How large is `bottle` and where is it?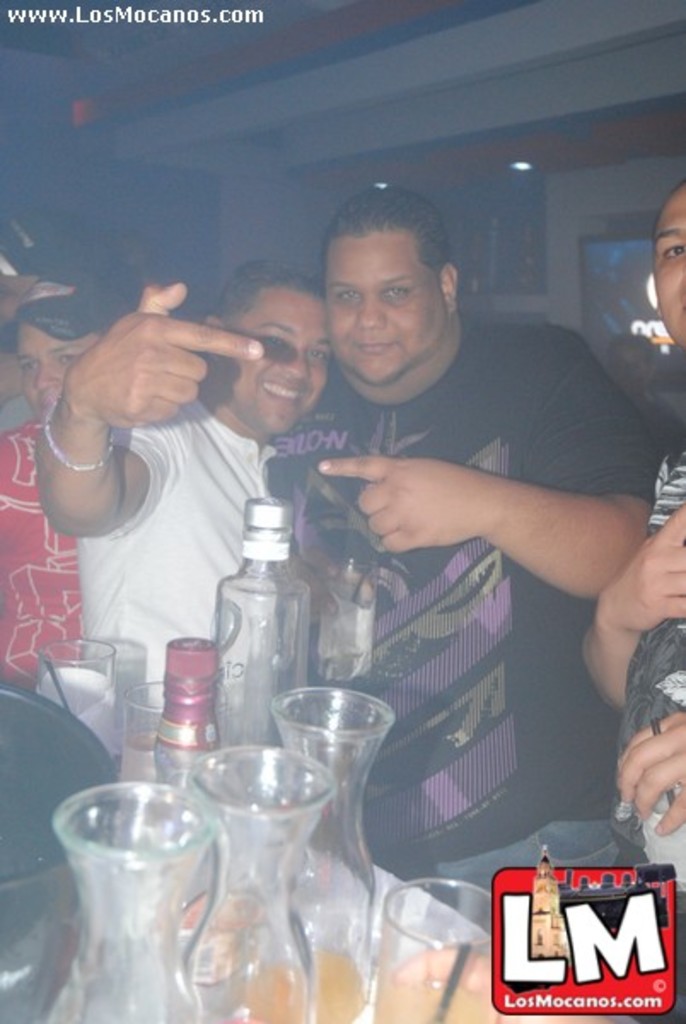
Bounding box: BBox(208, 493, 314, 751).
